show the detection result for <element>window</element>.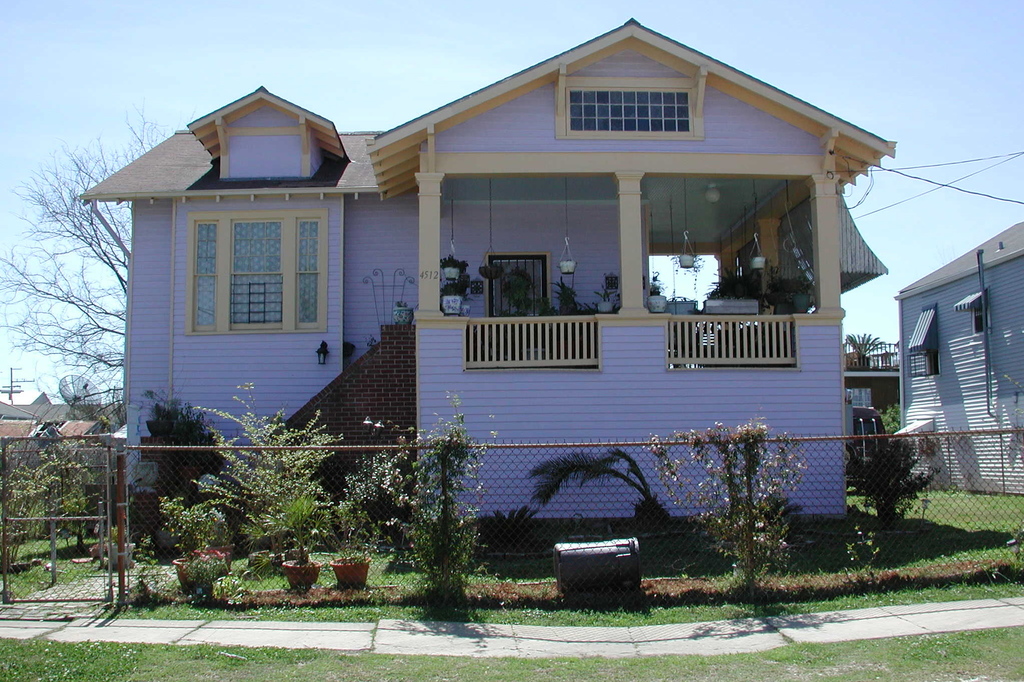
(488,256,545,314).
